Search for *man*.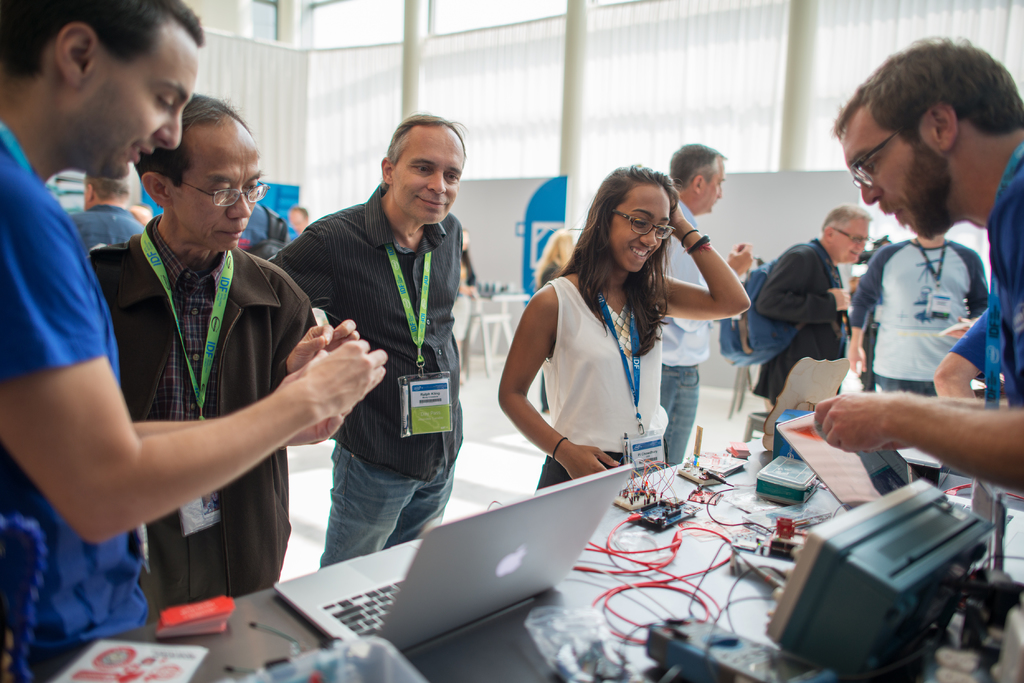
Found at rect(90, 94, 385, 595).
